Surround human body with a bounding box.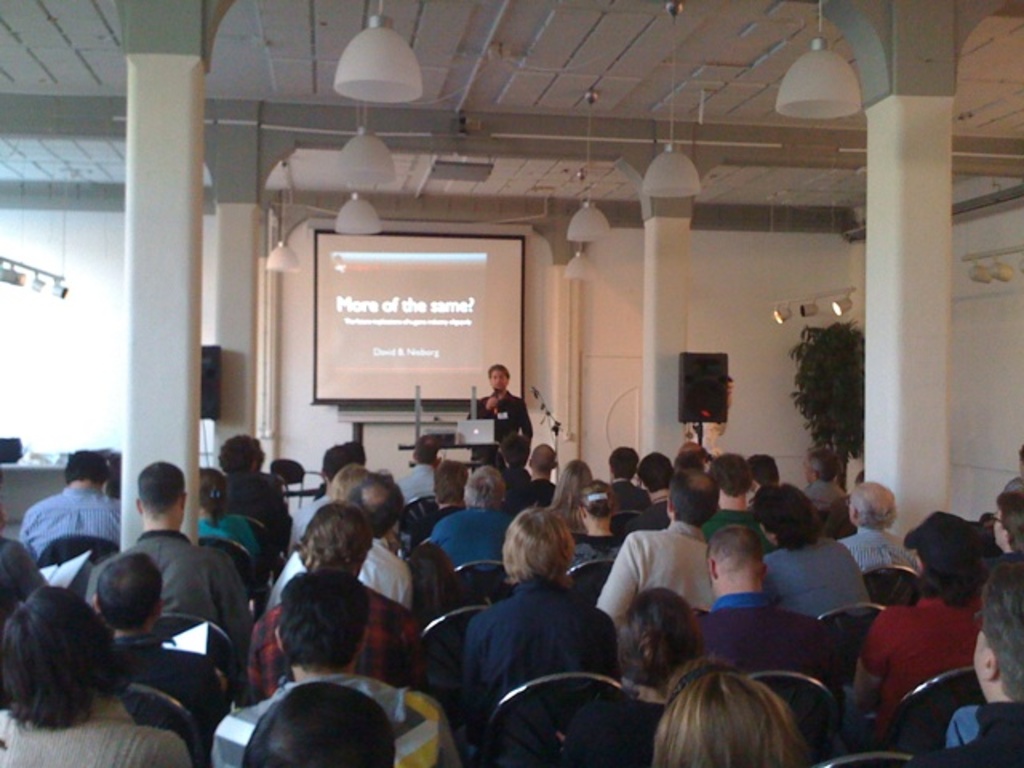
[x1=219, y1=467, x2=283, y2=539].
